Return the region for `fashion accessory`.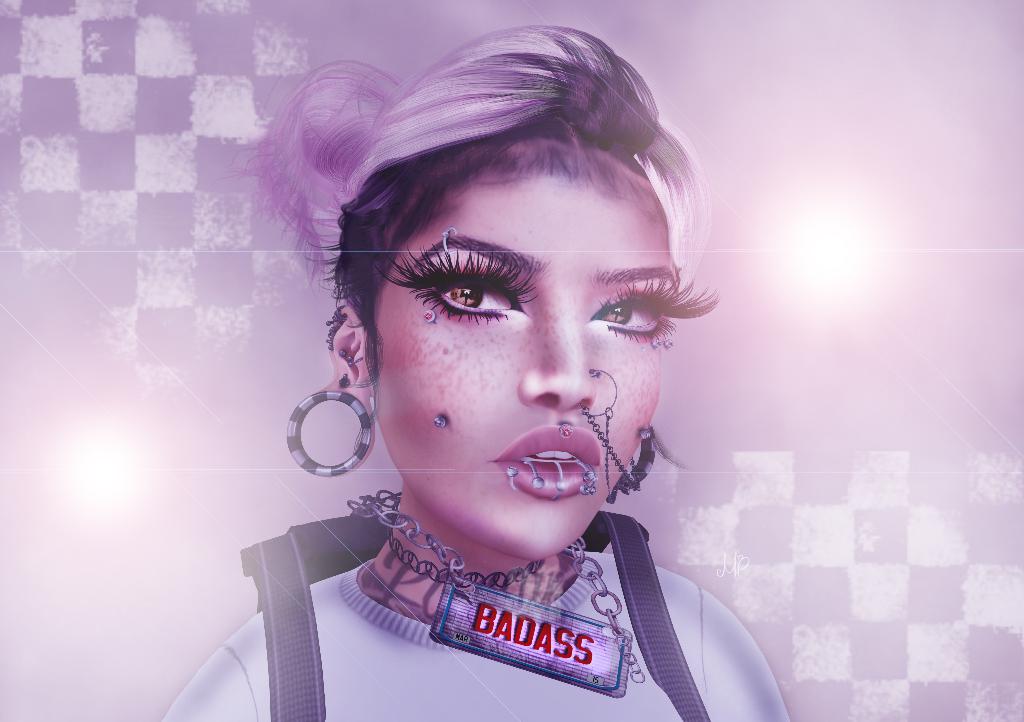
box(501, 459, 596, 505).
